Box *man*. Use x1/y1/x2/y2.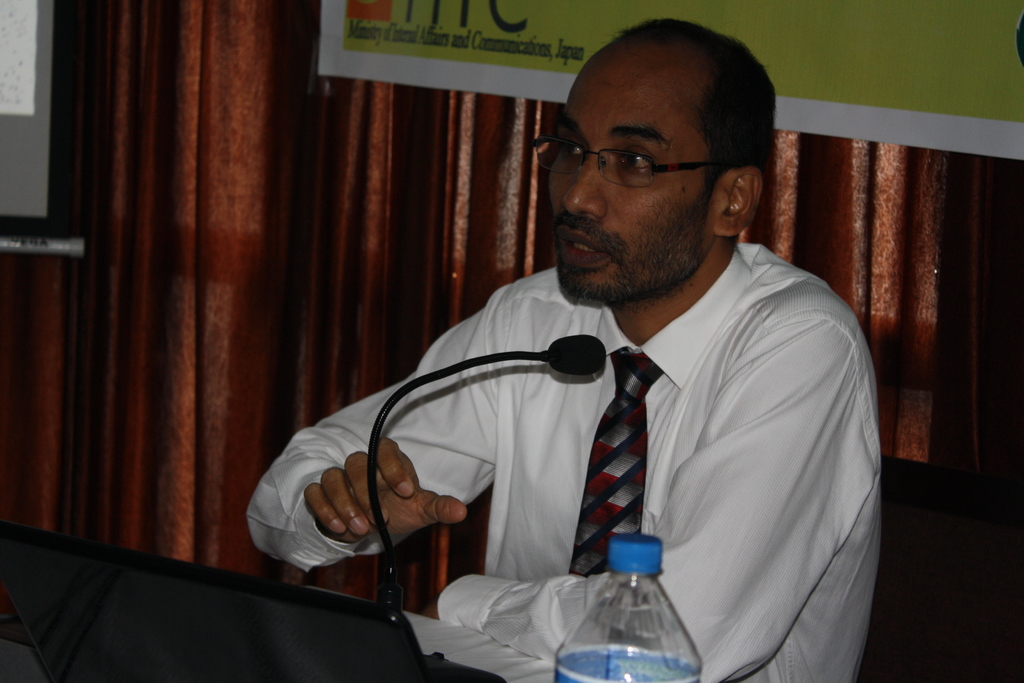
246/18/883/682.
